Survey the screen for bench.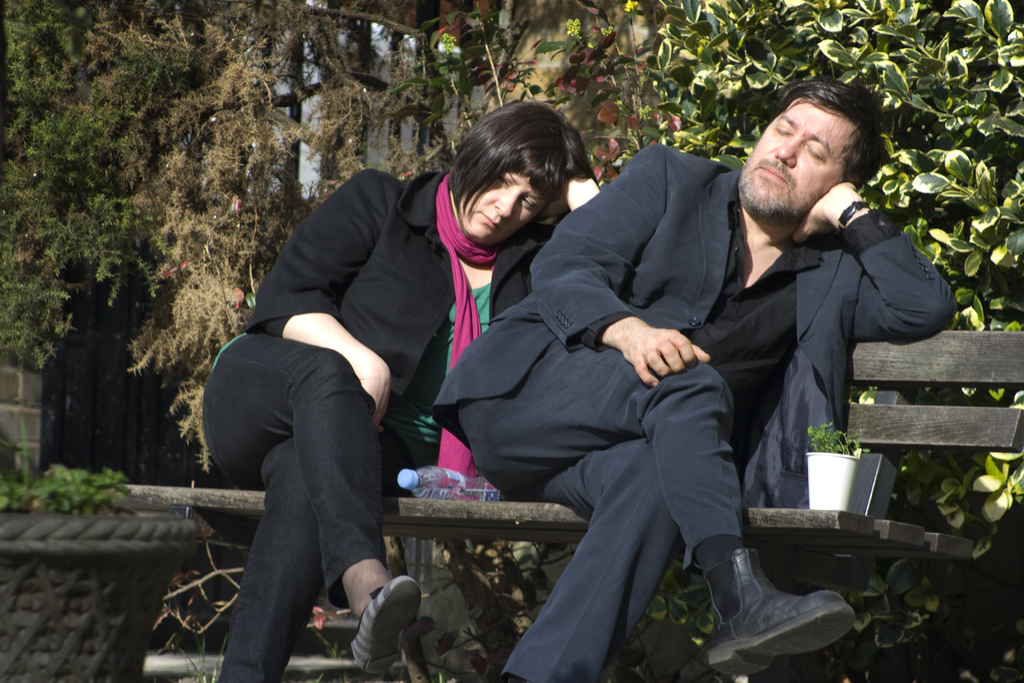
Survey found: [122, 327, 1023, 682].
